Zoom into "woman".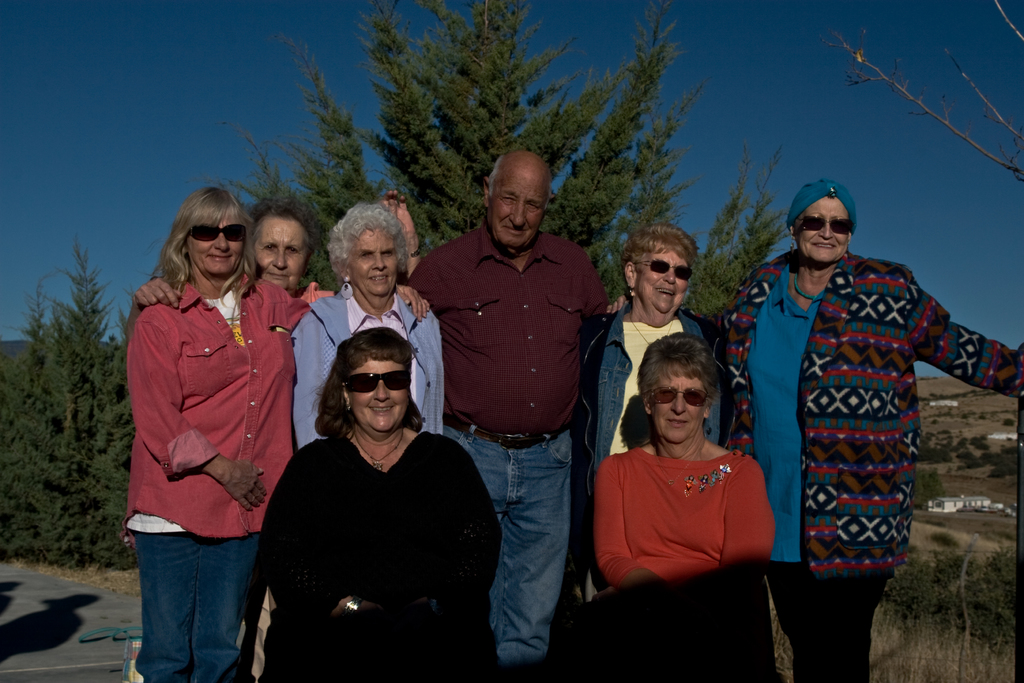
Zoom target: box(591, 322, 785, 609).
